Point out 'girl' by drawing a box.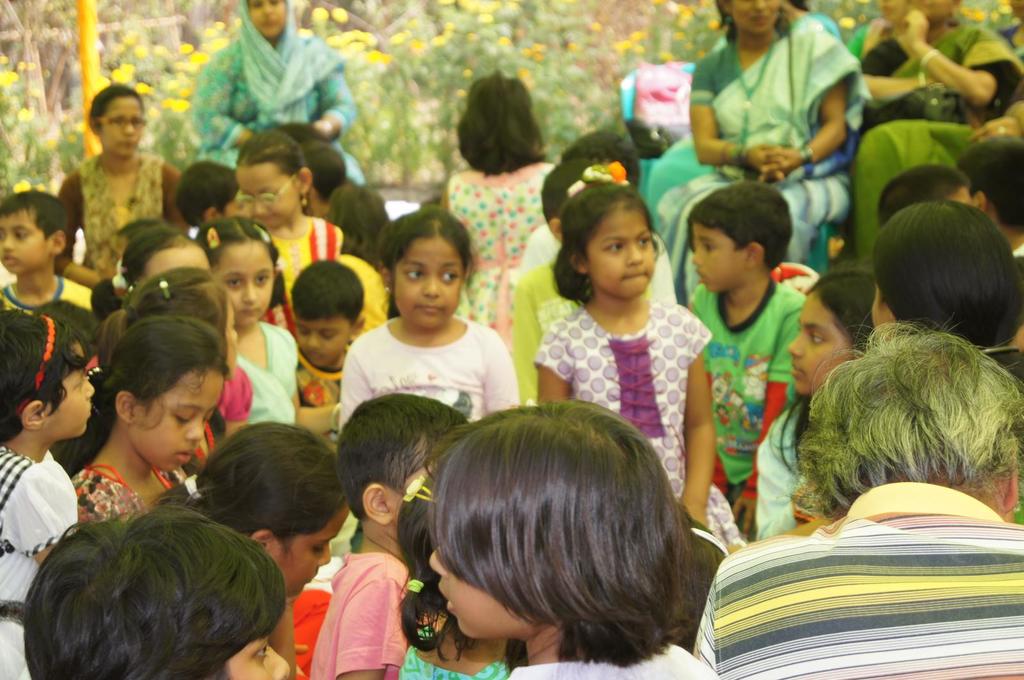
97 264 230 375.
